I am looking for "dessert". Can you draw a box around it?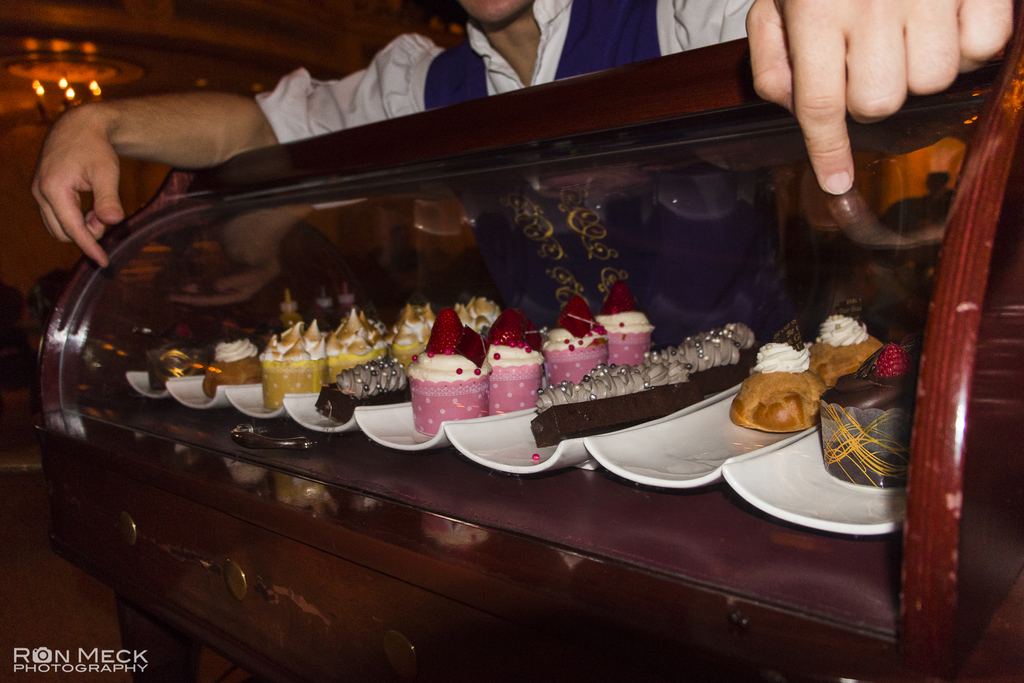
Sure, the bounding box is locate(735, 318, 822, 436).
